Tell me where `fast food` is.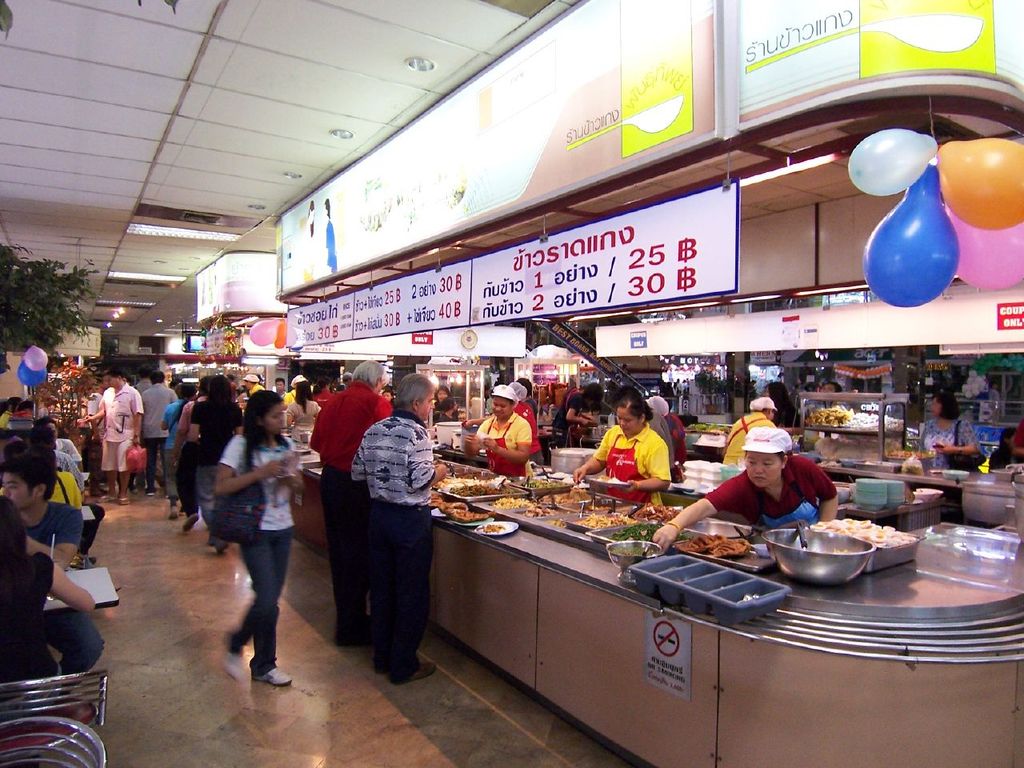
`fast food` is at 673,532,751,554.
